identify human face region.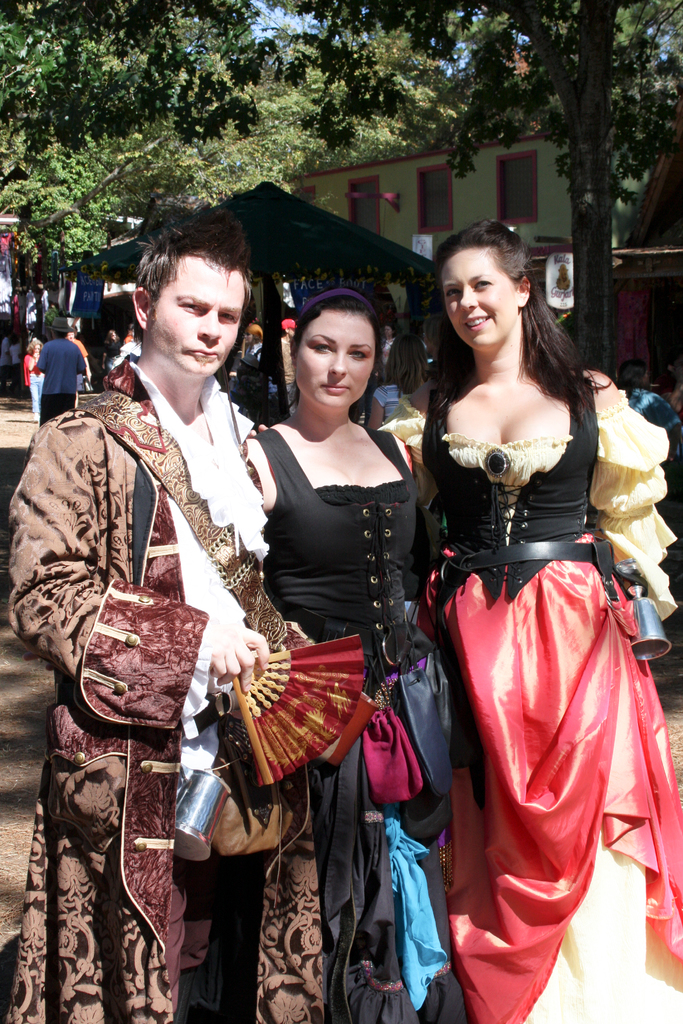
Region: (left=438, top=243, right=517, bottom=342).
